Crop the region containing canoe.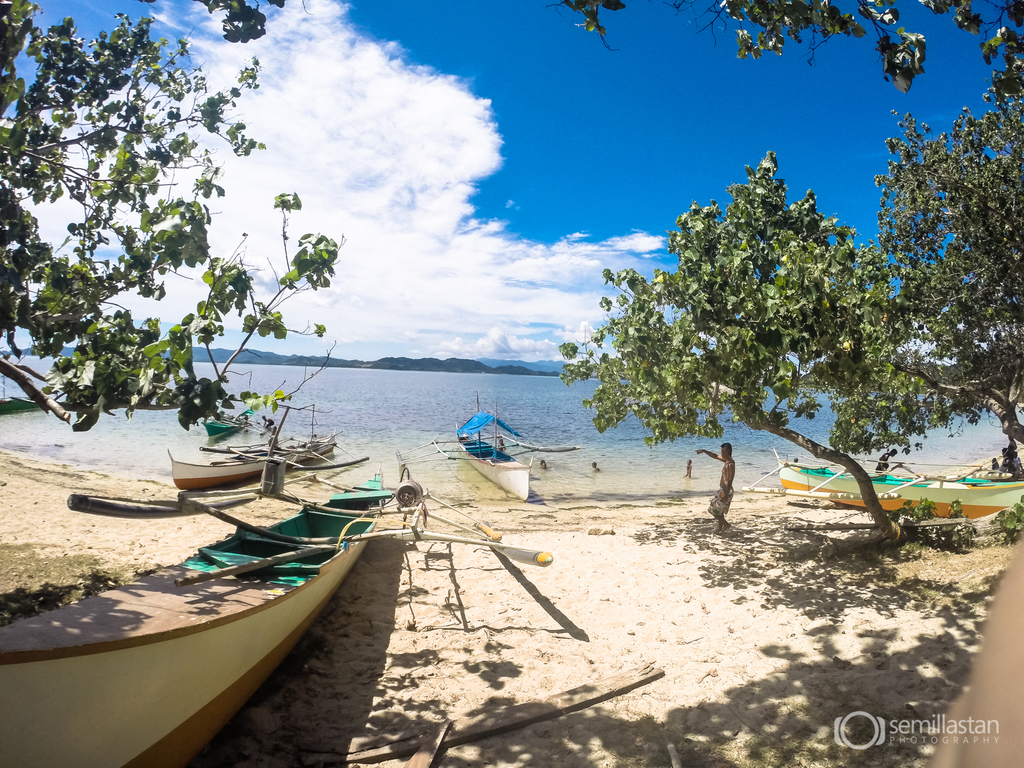
Crop region: <box>200,413,250,439</box>.
